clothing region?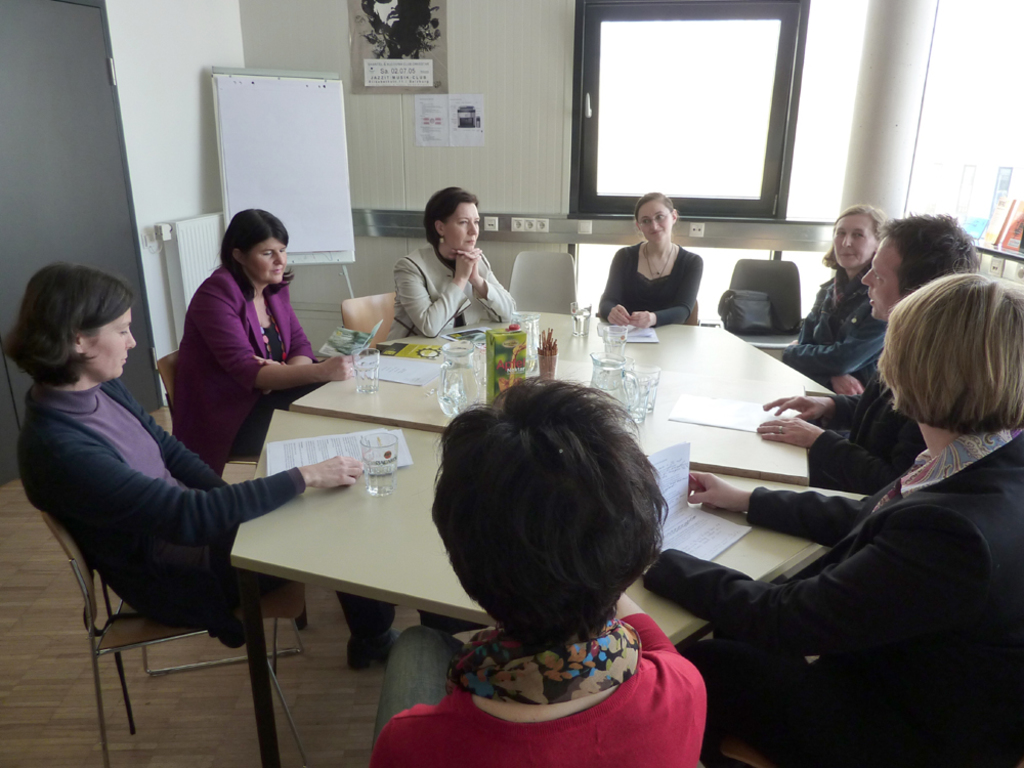
777, 265, 889, 395
